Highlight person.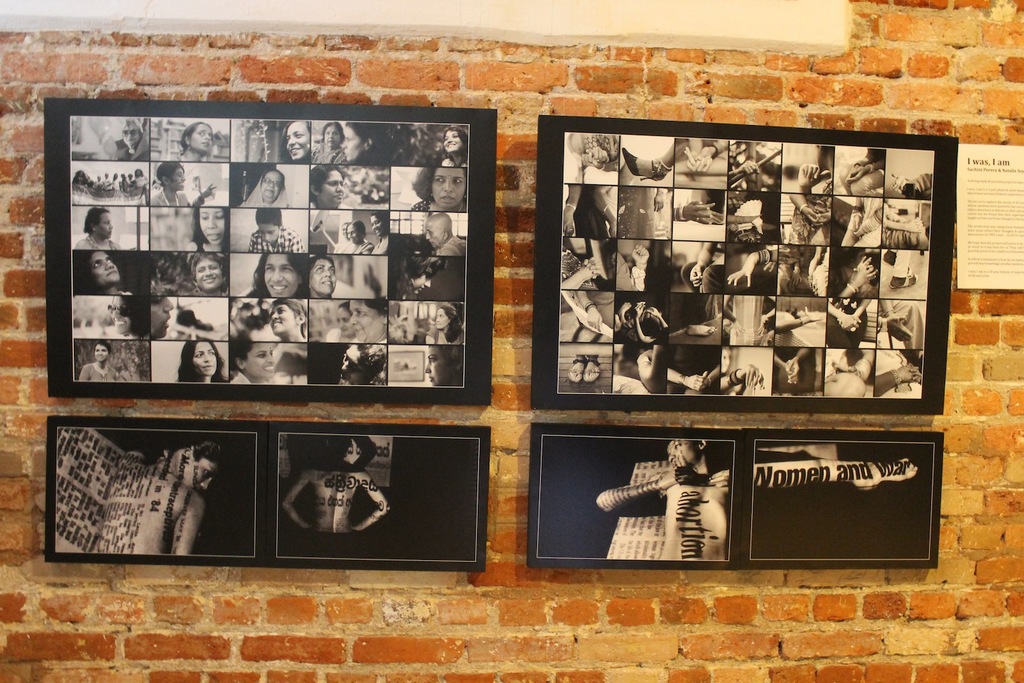
Highlighted region: bbox(241, 252, 306, 298).
